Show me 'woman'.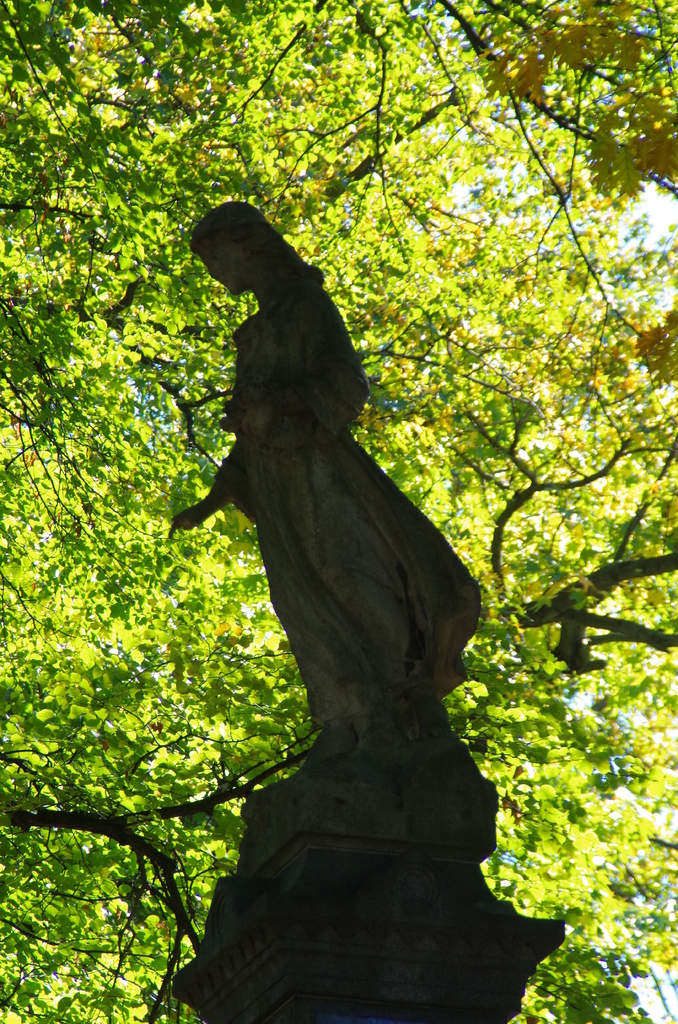
'woman' is here: bbox(151, 200, 478, 805).
